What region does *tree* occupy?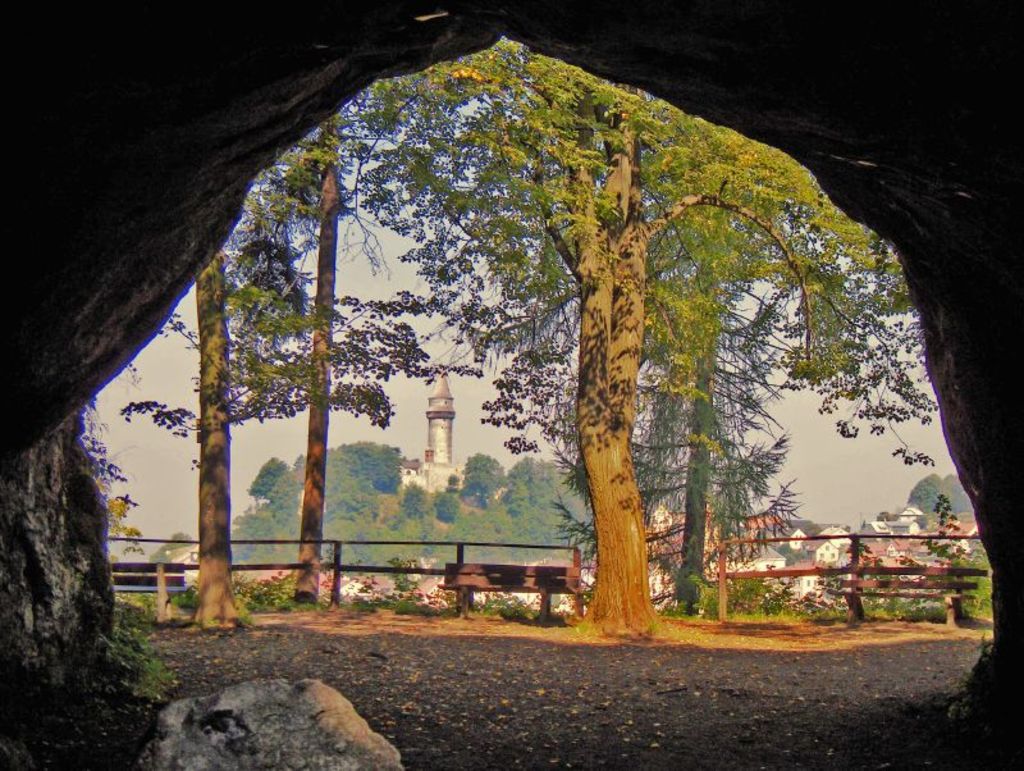
(371,494,410,533).
